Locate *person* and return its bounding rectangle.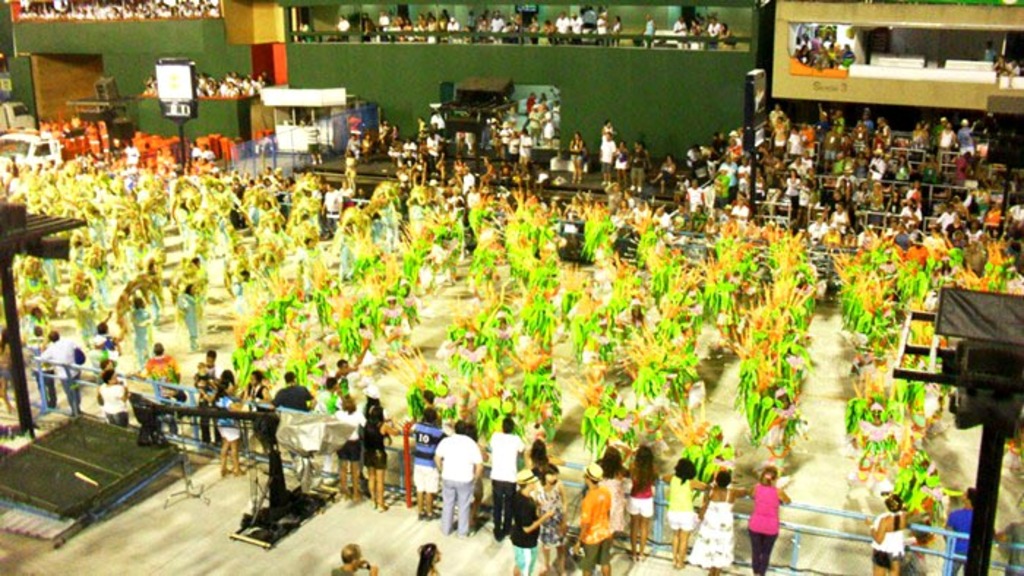
<box>272,368,320,409</box>.
